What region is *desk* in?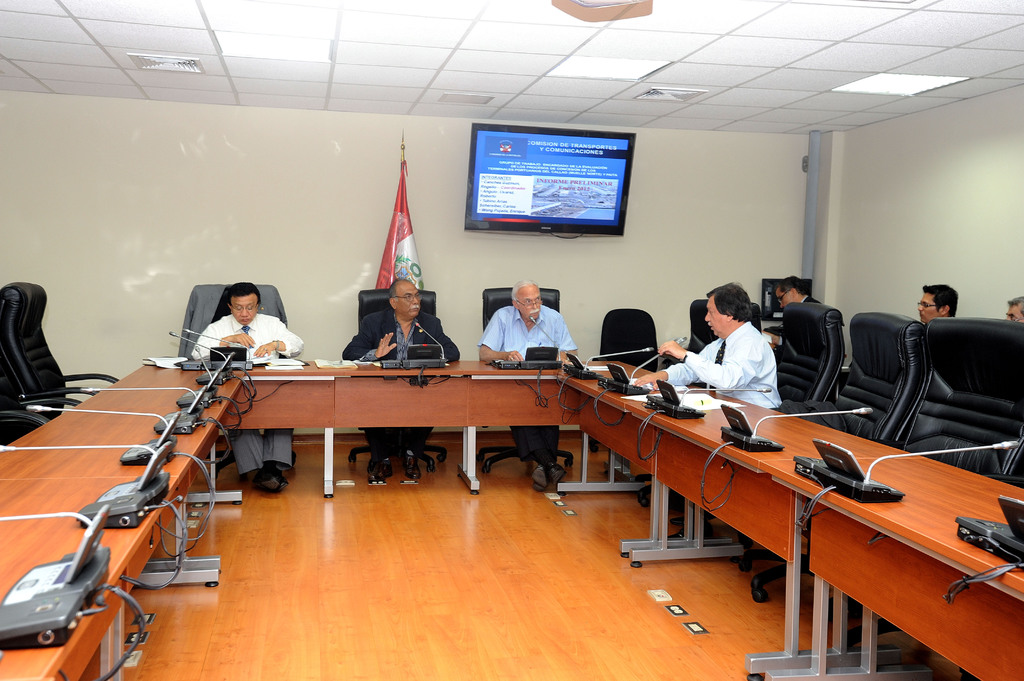
<region>111, 337, 929, 643</region>.
